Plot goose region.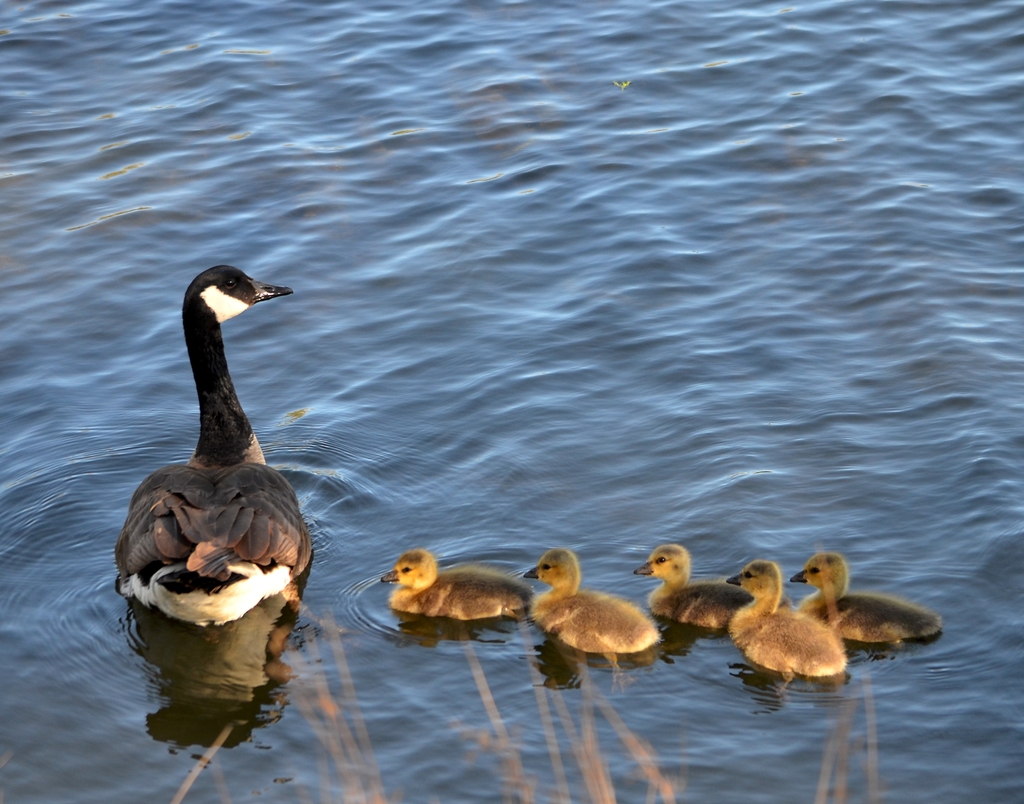
Plotted at region(790, 551, 940, 639).
